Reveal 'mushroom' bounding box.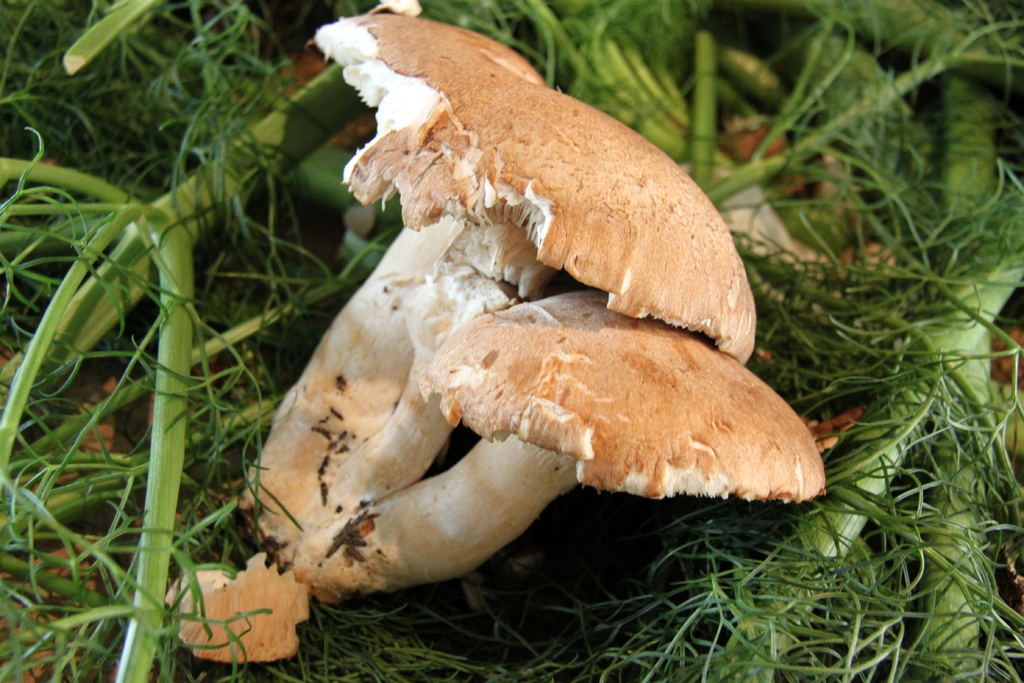
Revealed: region(237, 12, 827, 596).
